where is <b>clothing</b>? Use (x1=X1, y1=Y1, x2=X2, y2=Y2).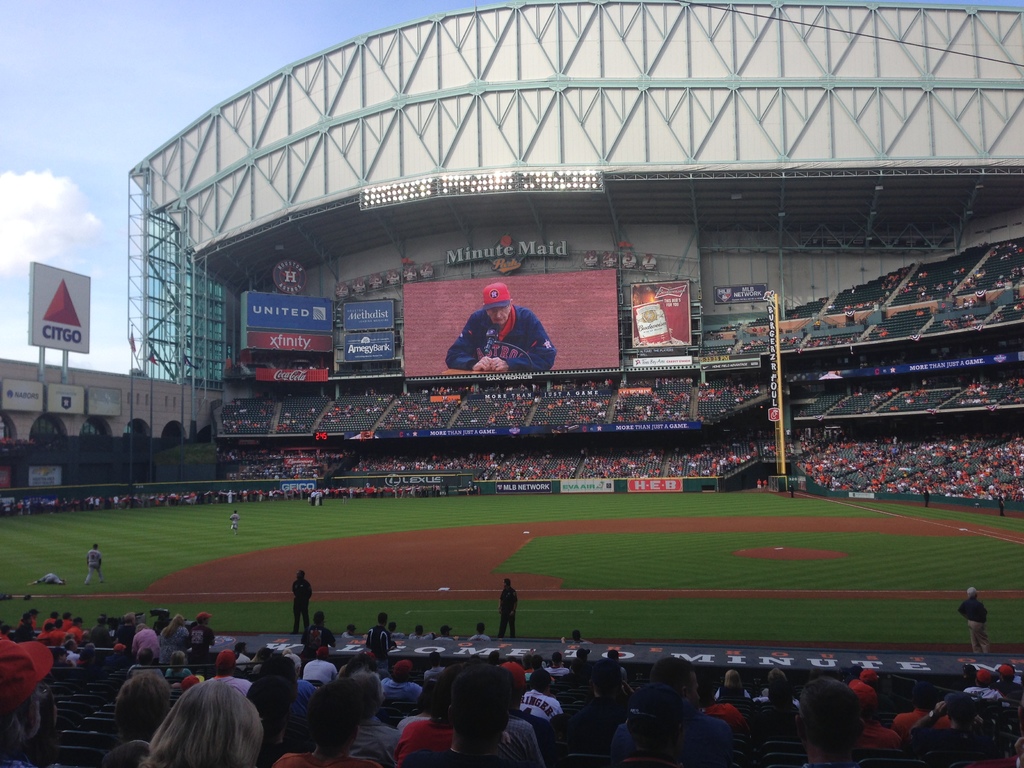
(x1=293, y1=574, x2=312, y2=632).
